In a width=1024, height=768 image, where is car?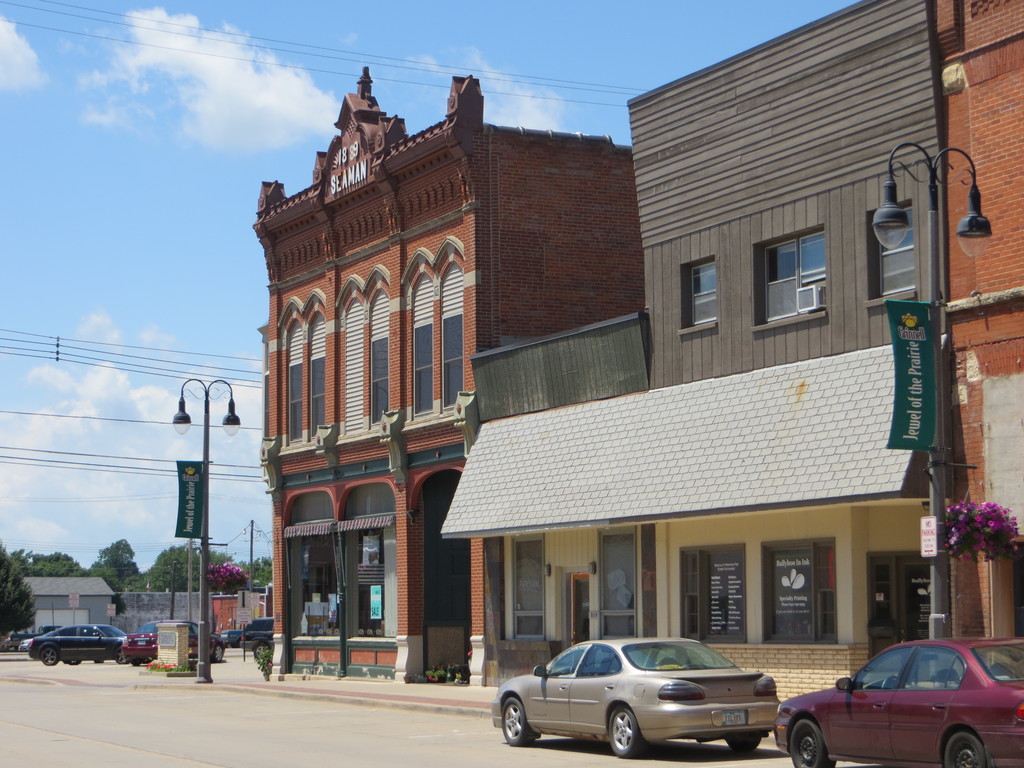
left=490, top=633, right=786, bottom=761.
